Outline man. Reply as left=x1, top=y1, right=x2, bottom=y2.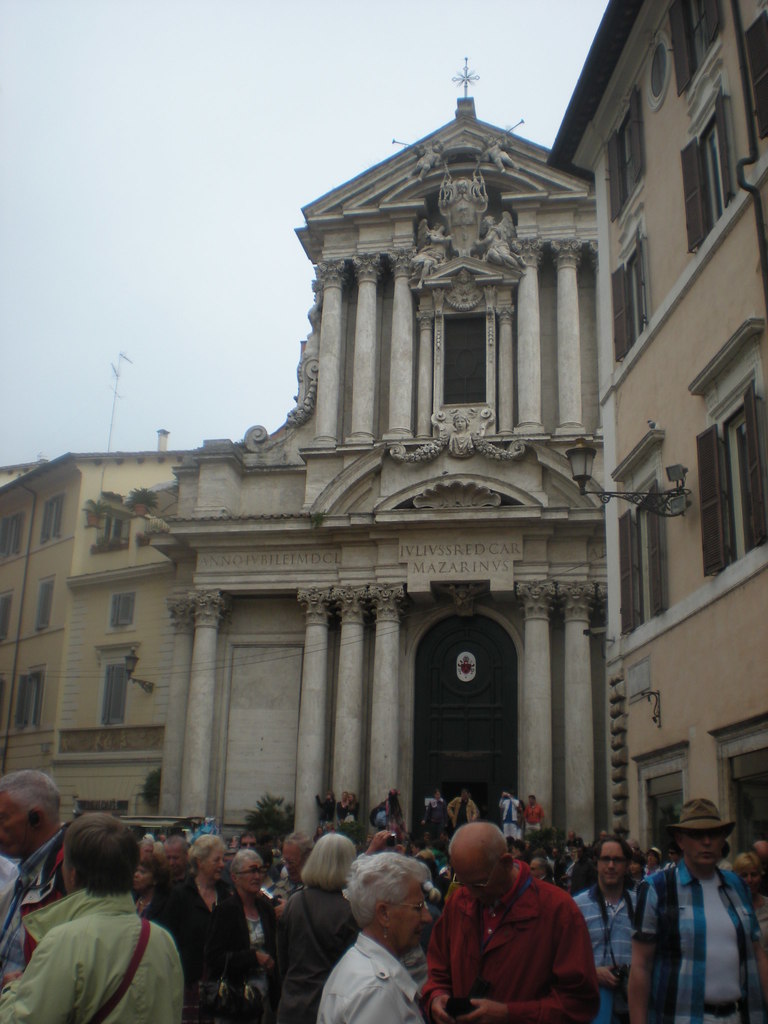
left=0, top=819, right=205, bottom=1023.
